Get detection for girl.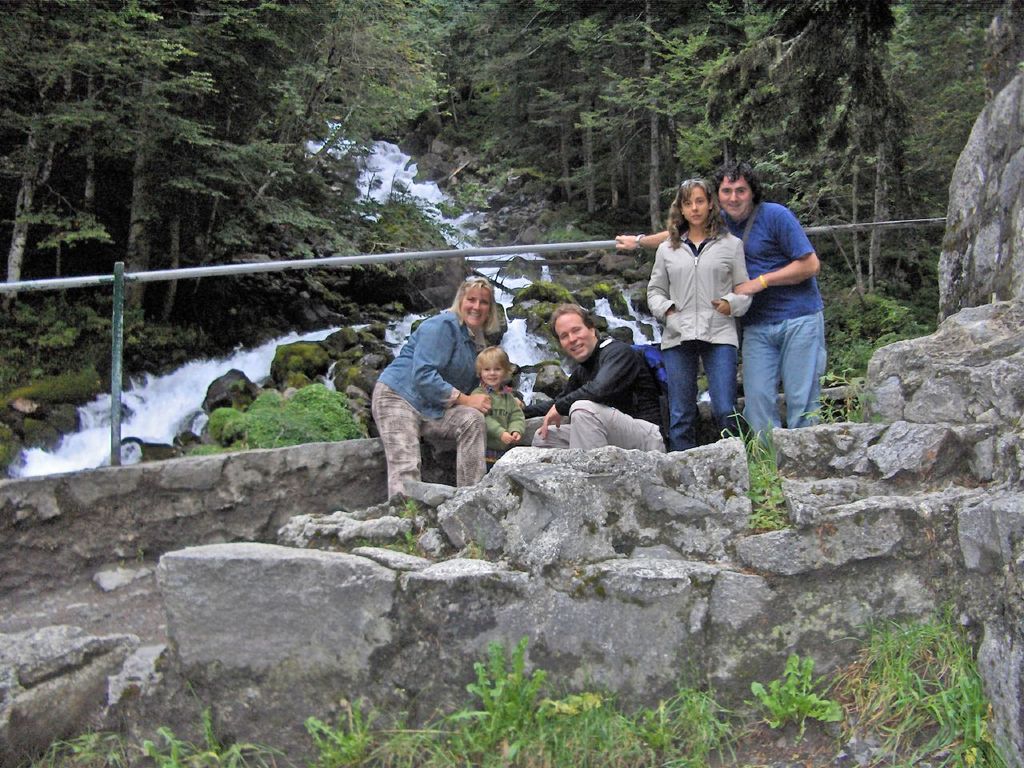
Detection: x1=464, y1=344, x2=528, y2=458.
